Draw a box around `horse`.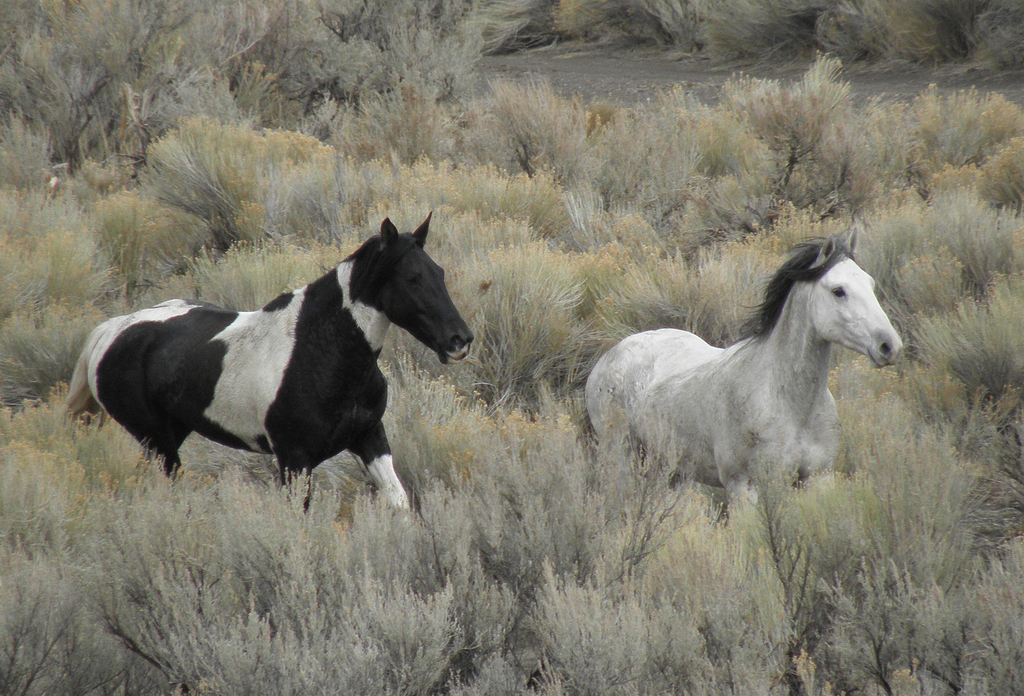
(576,227,908,520).
